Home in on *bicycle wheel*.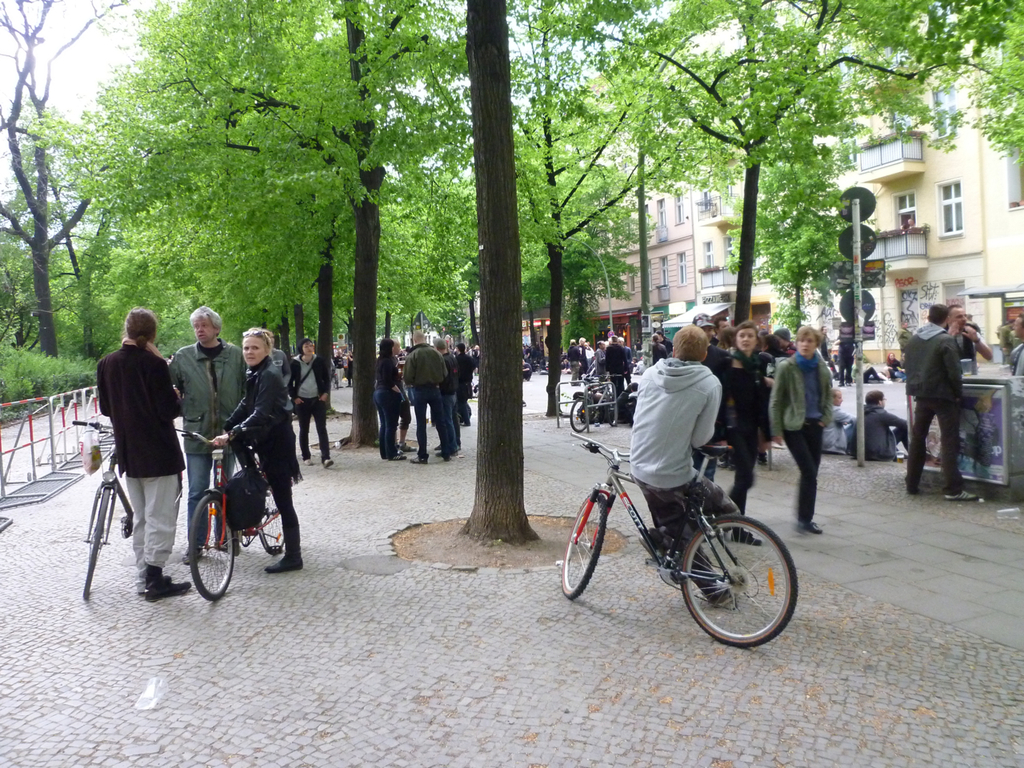
Homed in at rect(78, 486, 118, 608).
